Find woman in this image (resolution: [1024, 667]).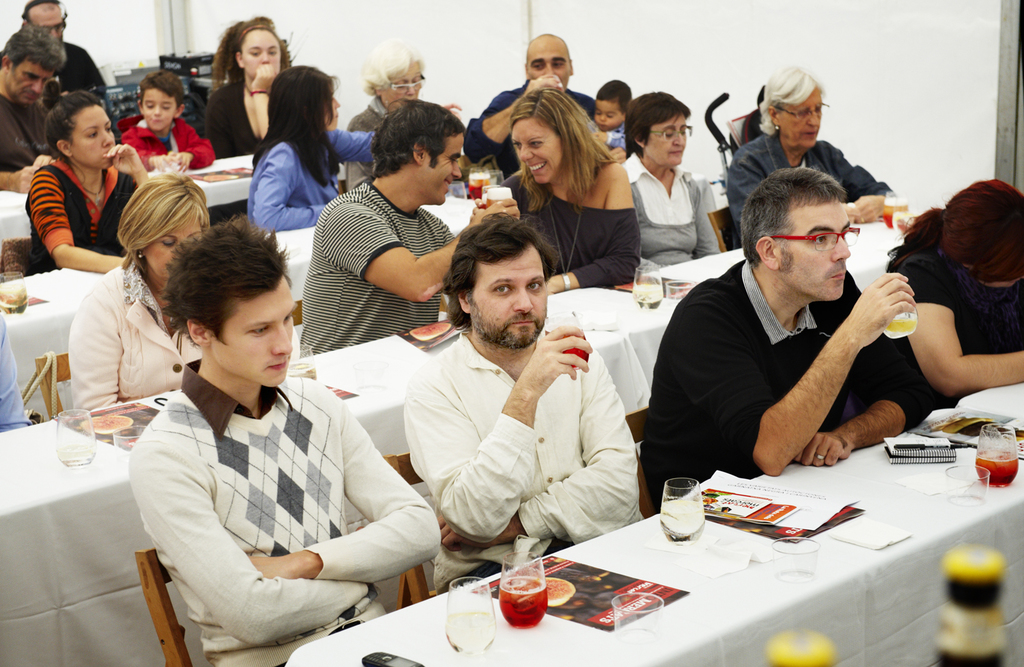
59/164/216/417.
